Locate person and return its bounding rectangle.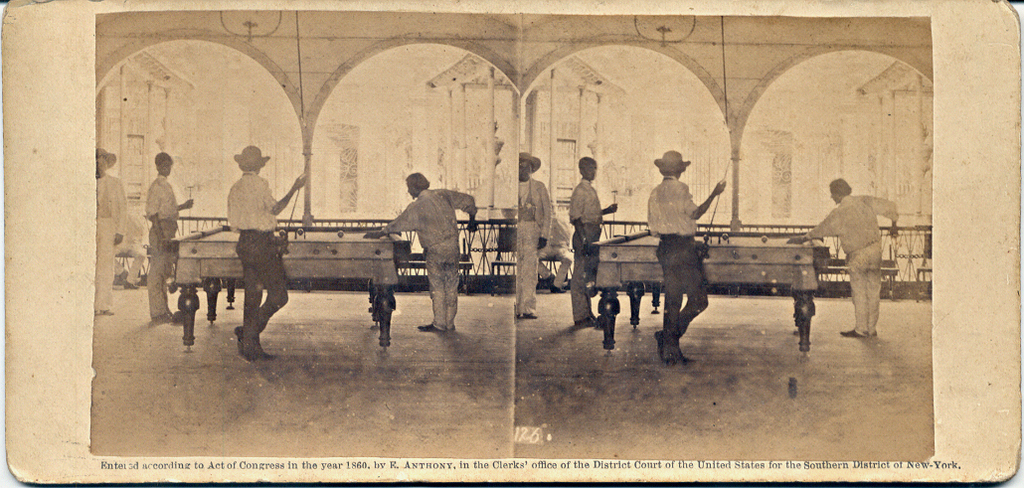
234,143,306,366.
